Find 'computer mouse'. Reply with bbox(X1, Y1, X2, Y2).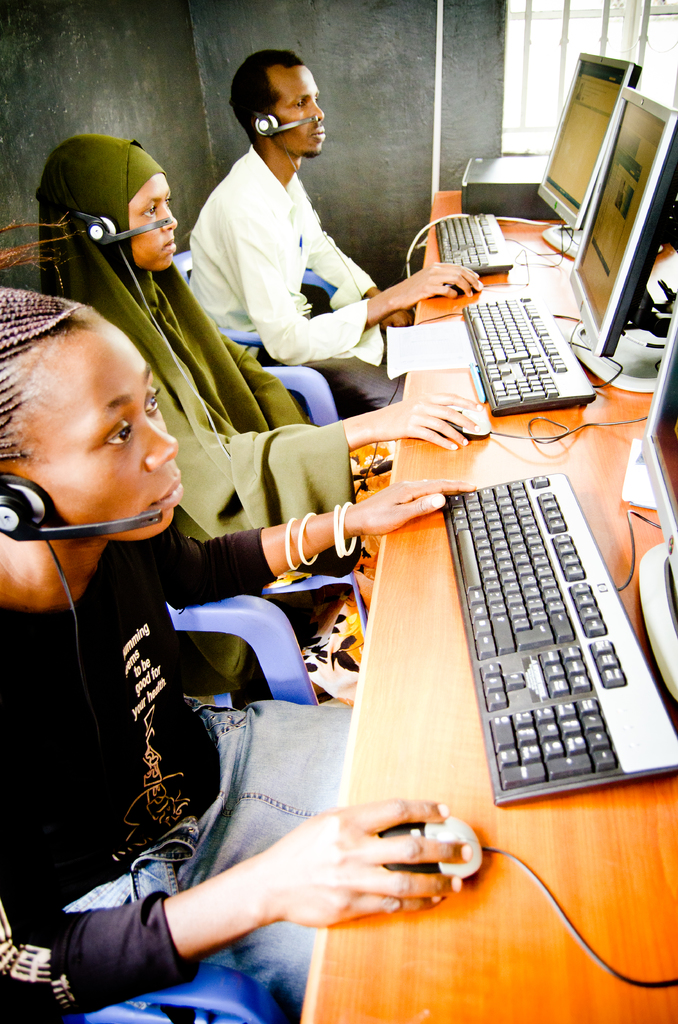
bbox(377, 810, 483, 888).
